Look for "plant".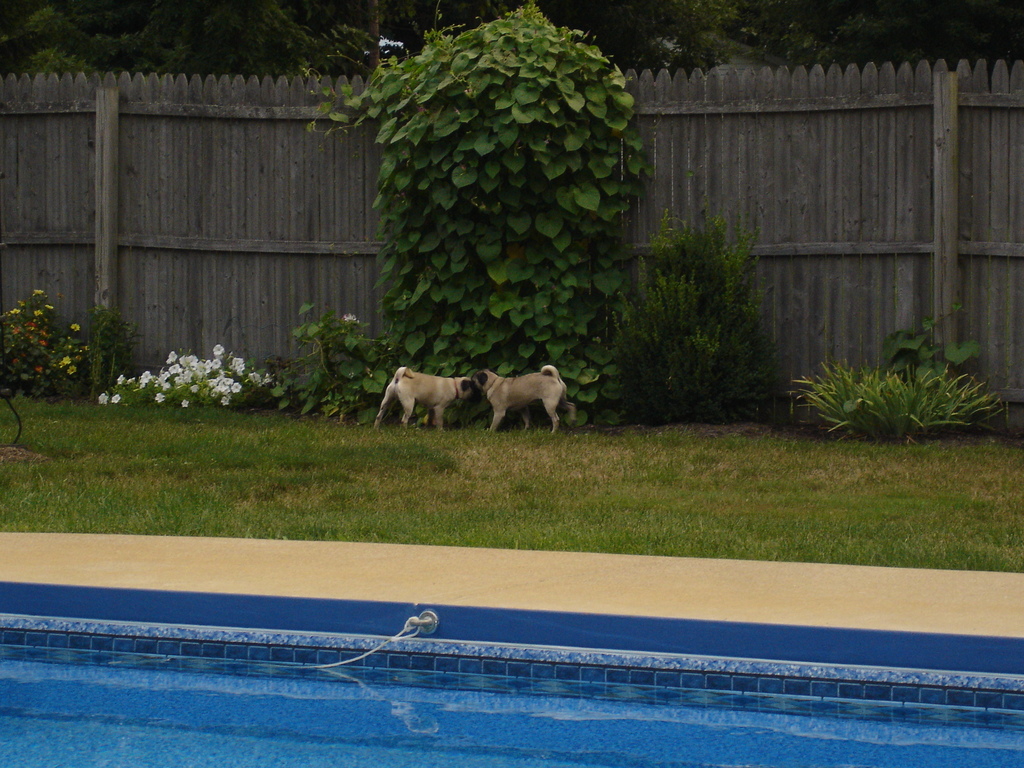
Found: (607, 207, 782, 419).
